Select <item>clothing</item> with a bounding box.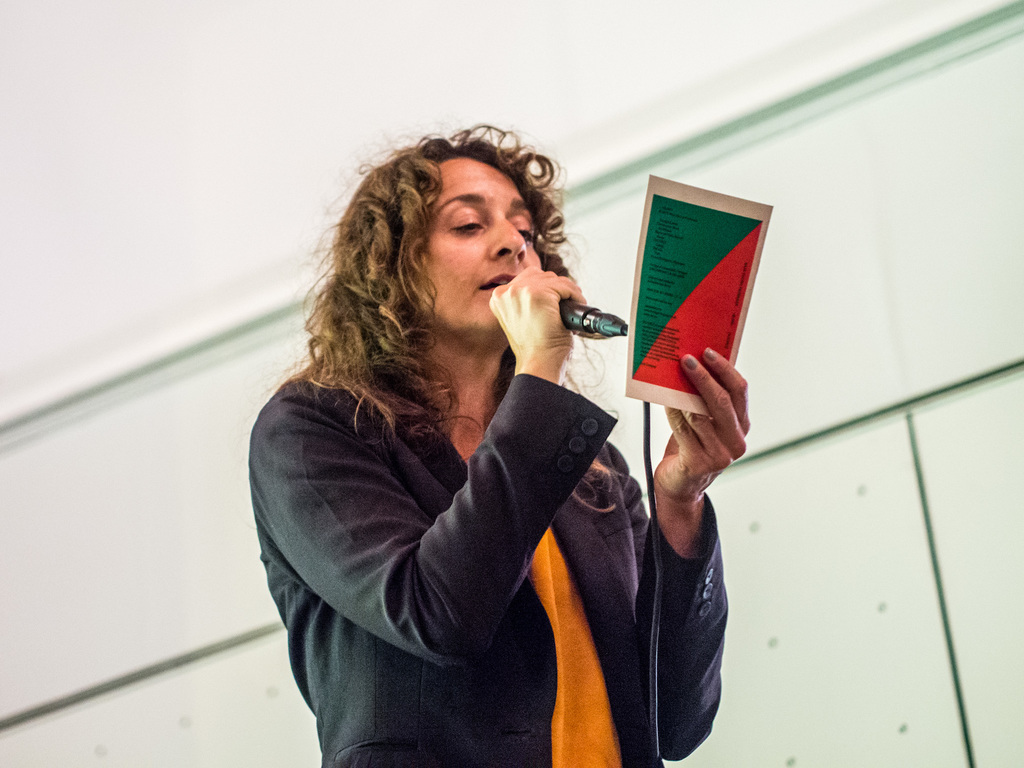
[left=259, top=252, right=662, bottom=760].
